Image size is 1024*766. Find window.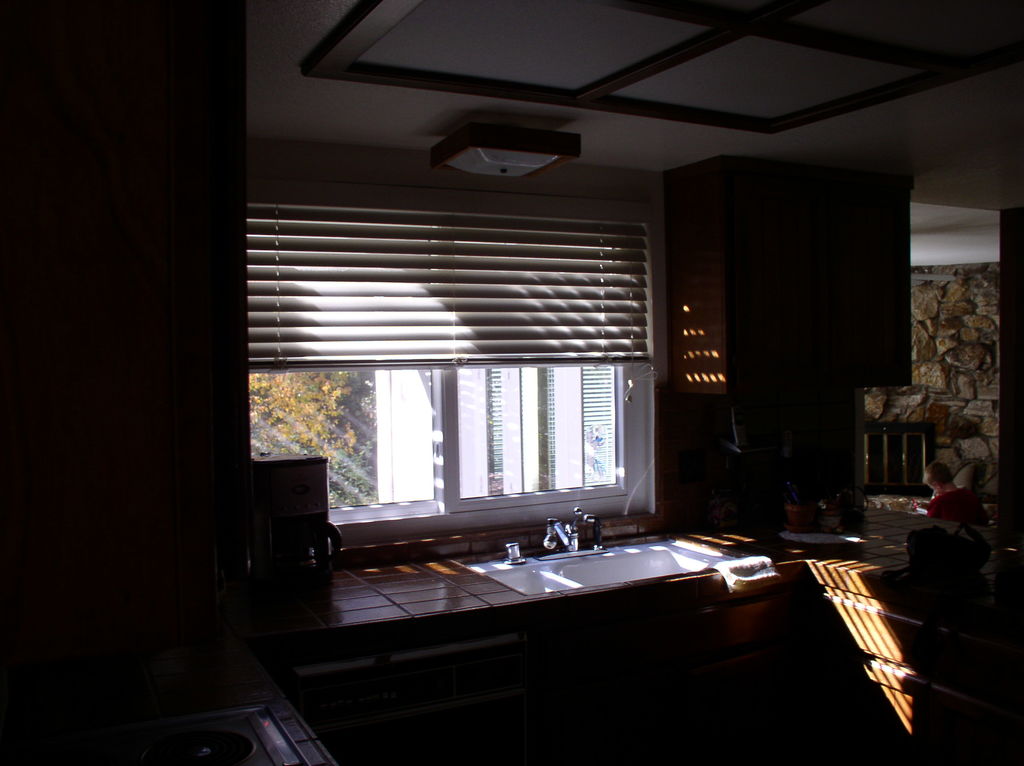
[262, 177, 682, 570].
